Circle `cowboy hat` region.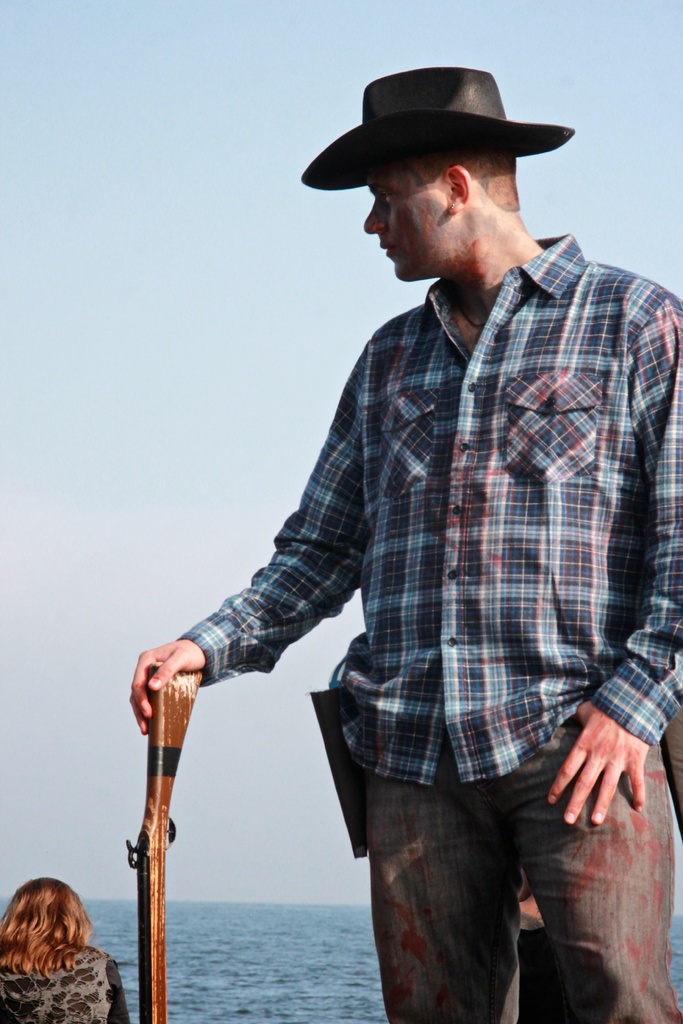
Region: box(299, 52, 575, 230).
